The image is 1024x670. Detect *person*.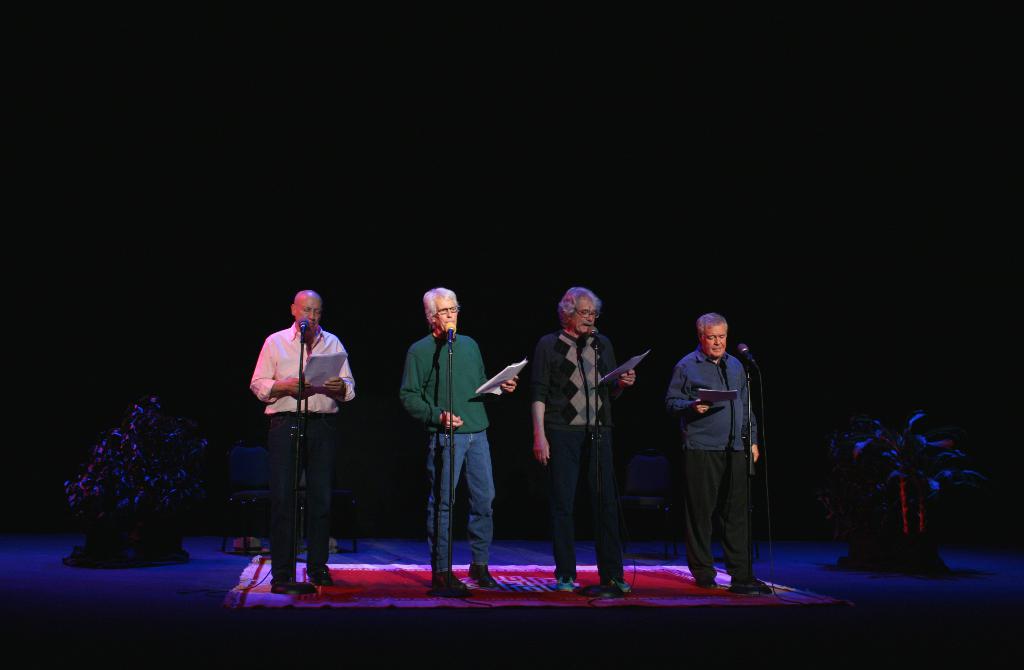
Detection: 395,291,497,596.
